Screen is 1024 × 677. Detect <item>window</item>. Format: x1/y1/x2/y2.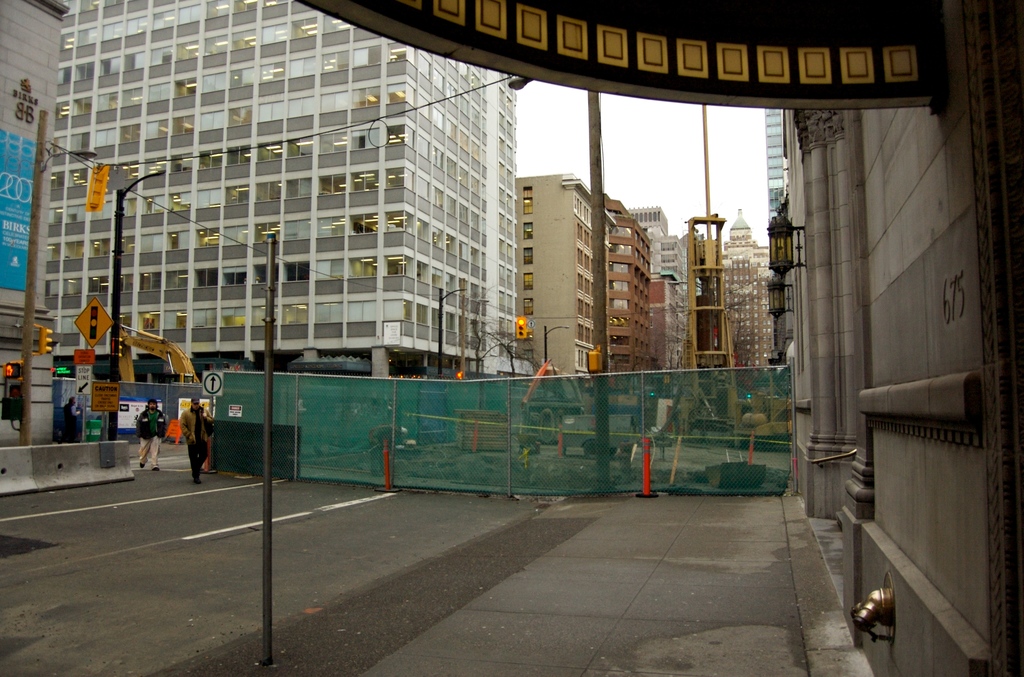
314/255/349/279.
